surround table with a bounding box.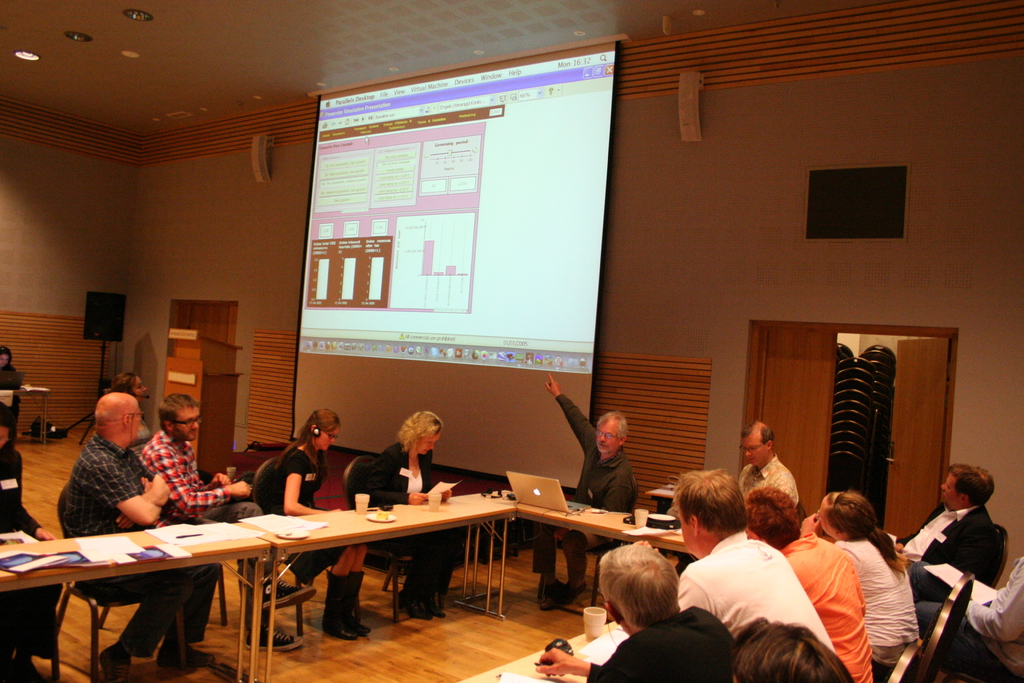
{"x1": 0, "y1": 511, "x2": 290, "y2": 682}.
